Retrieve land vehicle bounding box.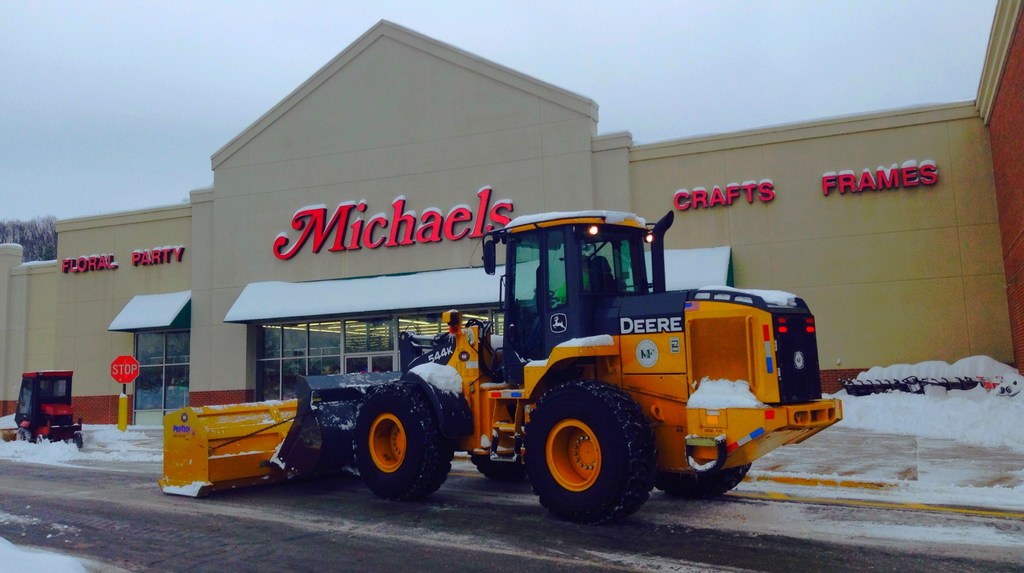
Bounding box: 17/371/83/449.
